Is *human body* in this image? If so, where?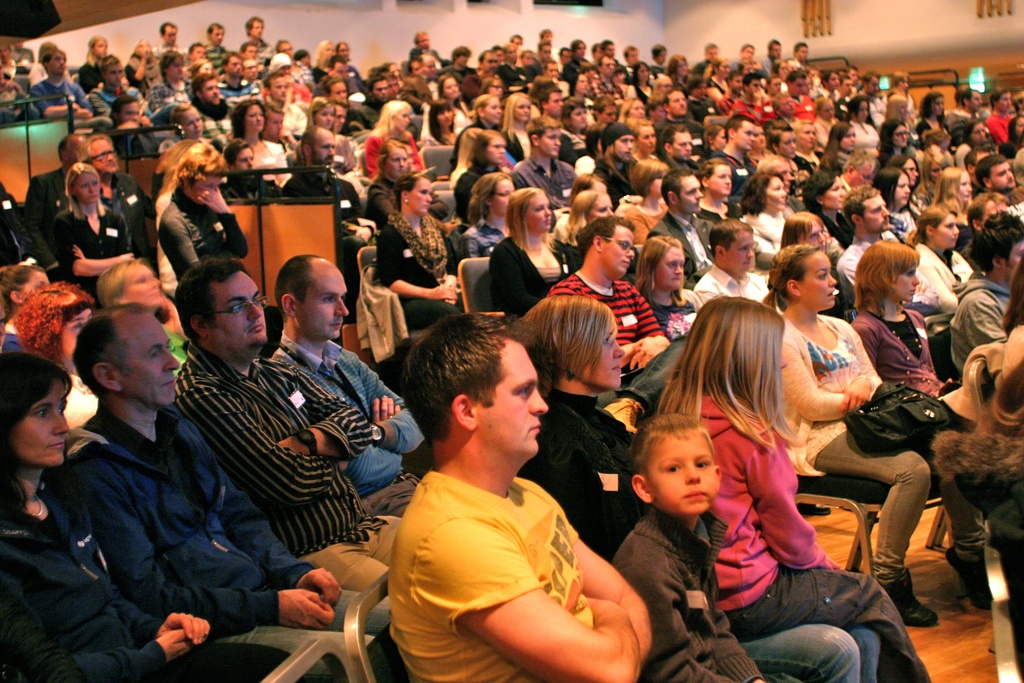
Yes, at bbox=[249, 135, 294, 179].
